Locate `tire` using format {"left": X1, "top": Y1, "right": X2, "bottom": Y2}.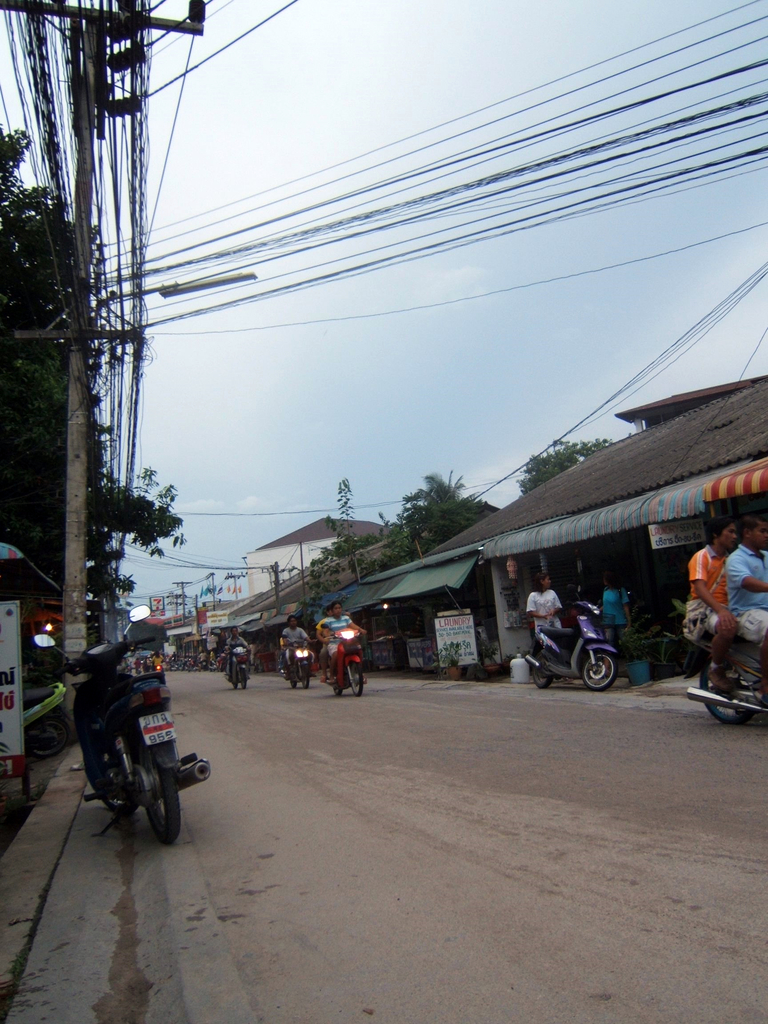
{"left": 702, "top": 659, "right": 748, "bottom": 722}.
